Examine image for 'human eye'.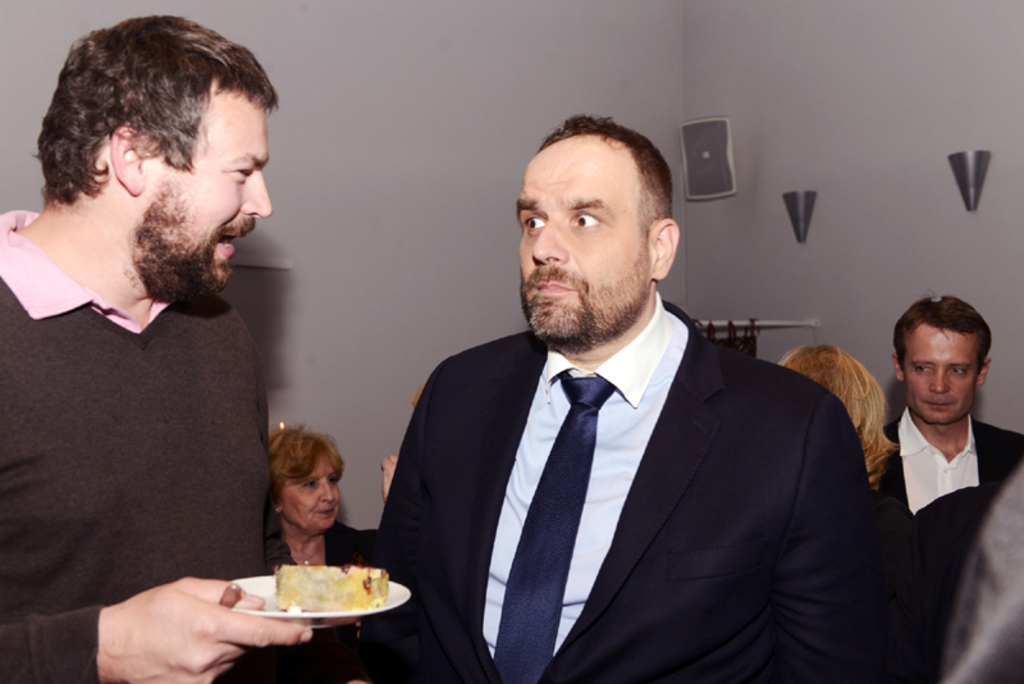
Examination result: <region>220, 160, 256, 186</region>.
